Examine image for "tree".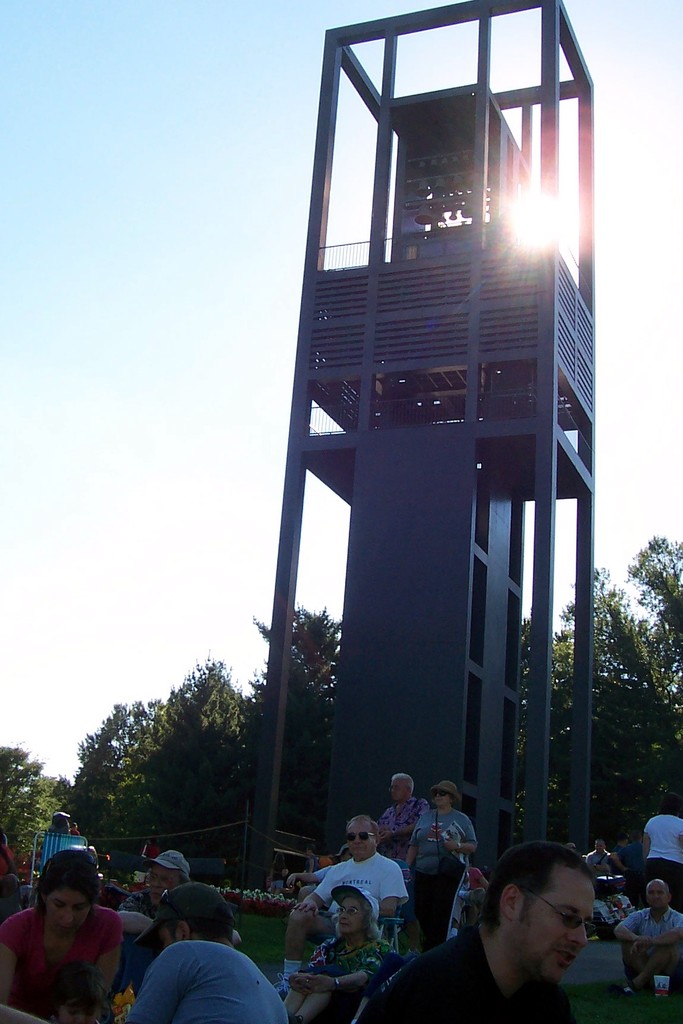
Examination result: bbox=[528, 529, 682, 845].
